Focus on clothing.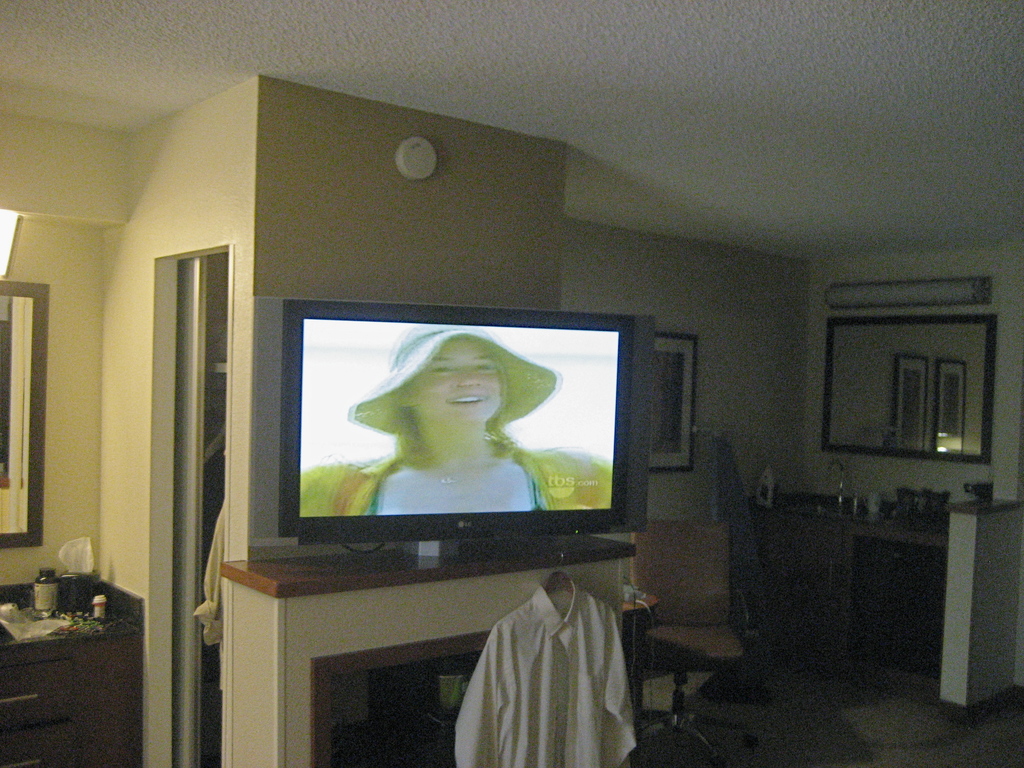
Focused at 449:556:641:761.
